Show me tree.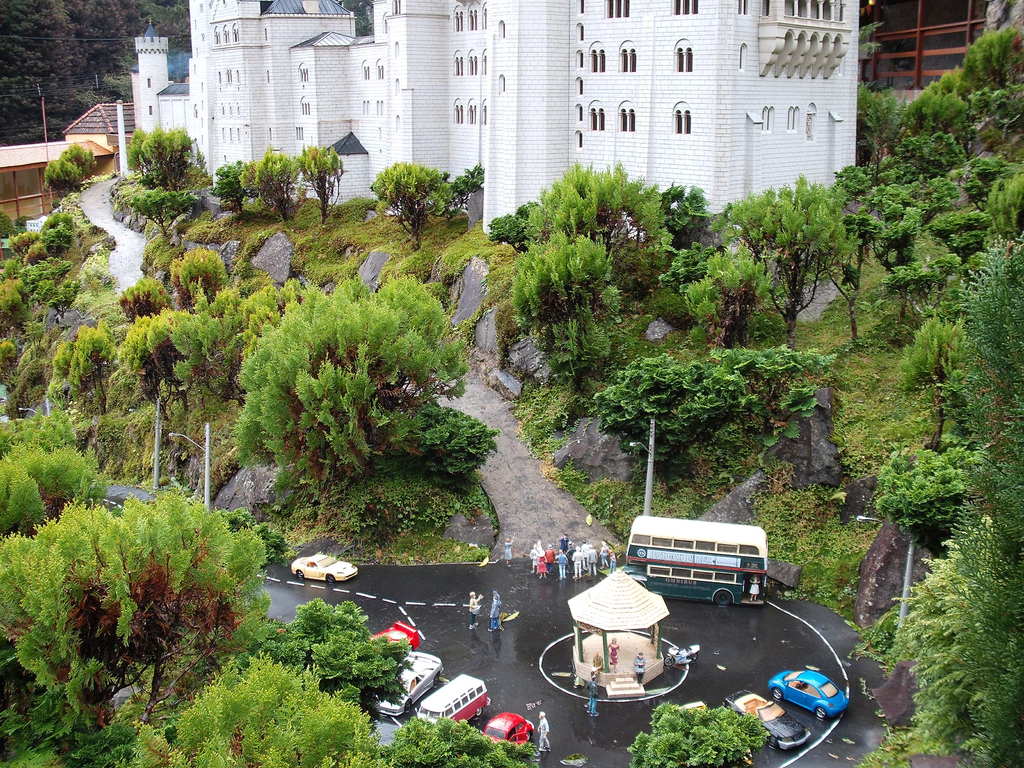
tree is here: x1=96 y1=243 x2=293 y2=415.
